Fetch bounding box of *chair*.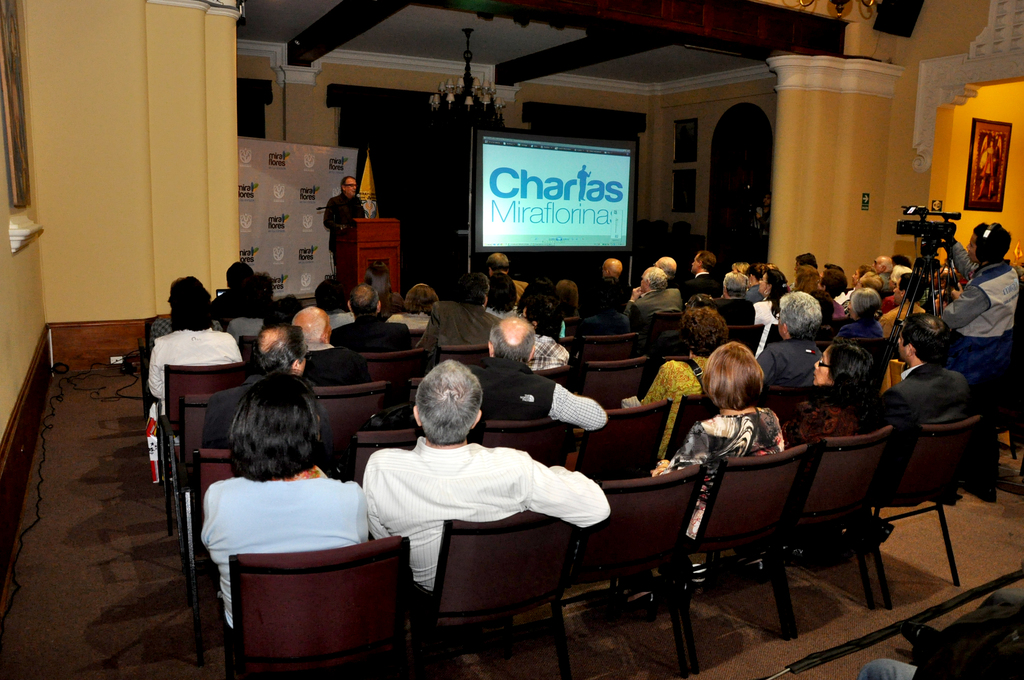
Bbox: <region>175, 394, 214, 569</region>.
